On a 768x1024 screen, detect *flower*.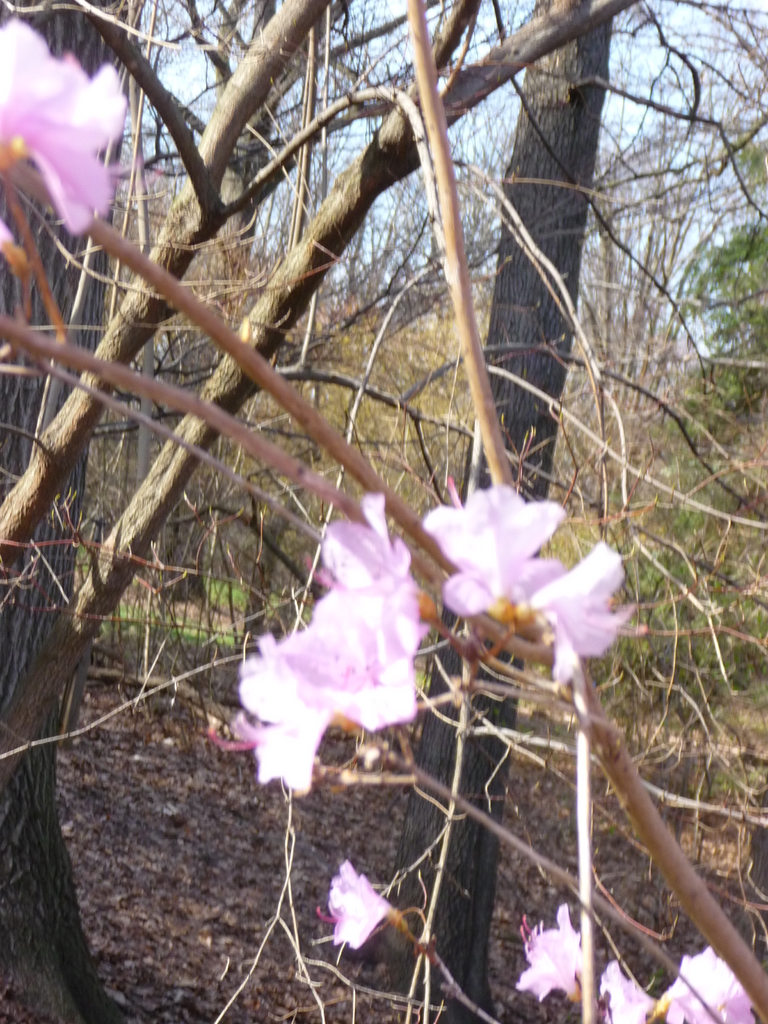
detection(518, 910, 586, 1010).
